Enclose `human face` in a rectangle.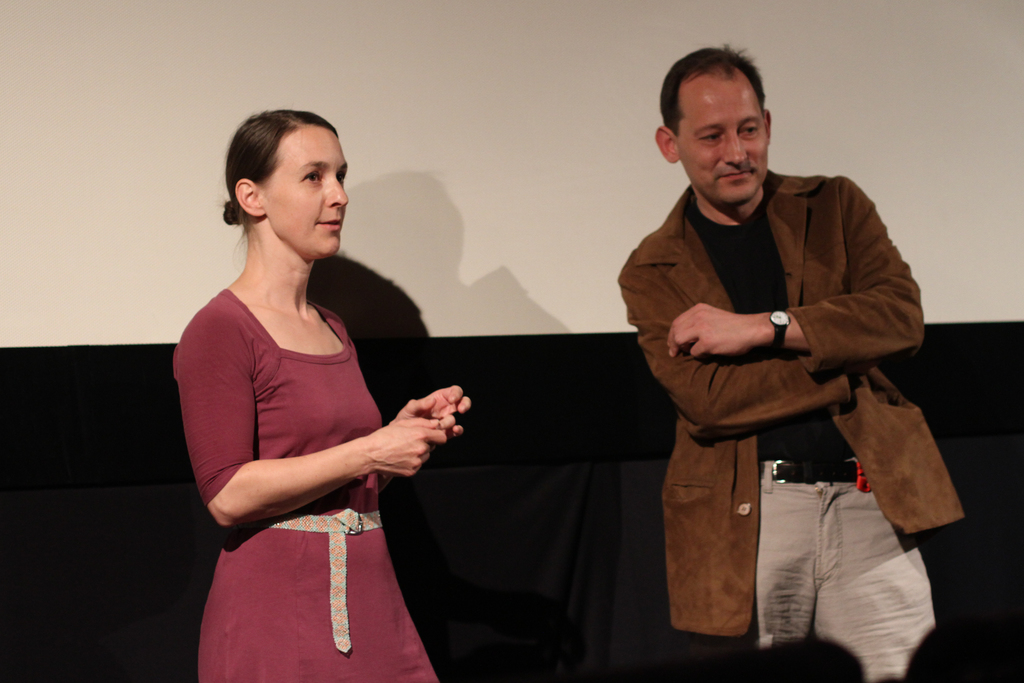
BBox(673, 67, 769, 200).
